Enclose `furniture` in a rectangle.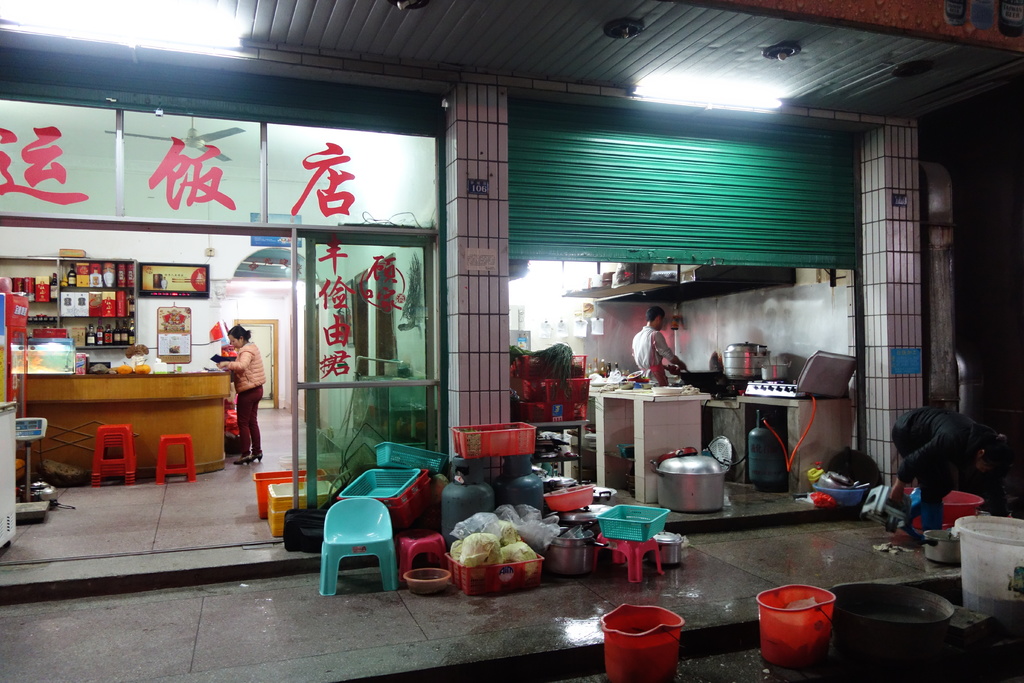
531:417:586:488.
